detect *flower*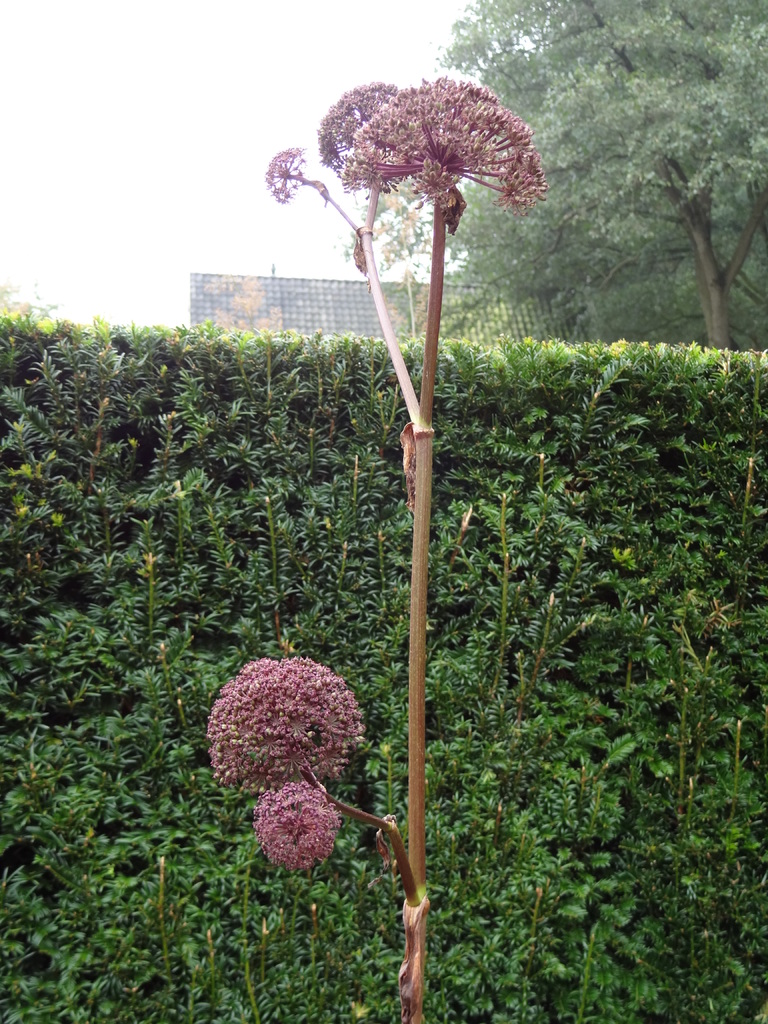
select_region(605, 339, 630, 358)
